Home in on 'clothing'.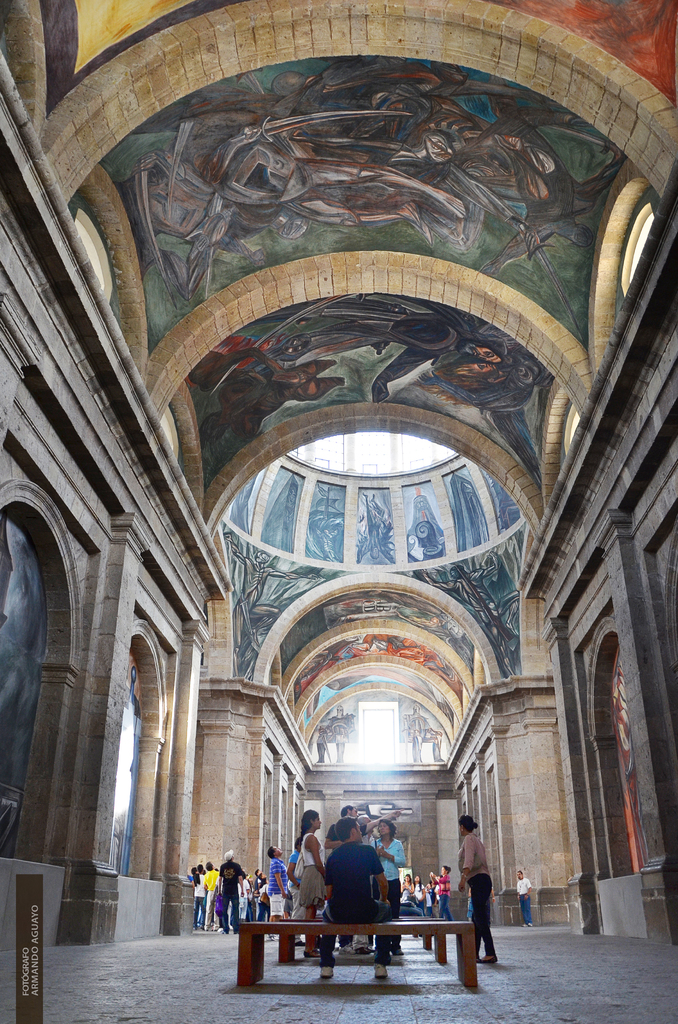
Homed in at 328 824 337 842.
